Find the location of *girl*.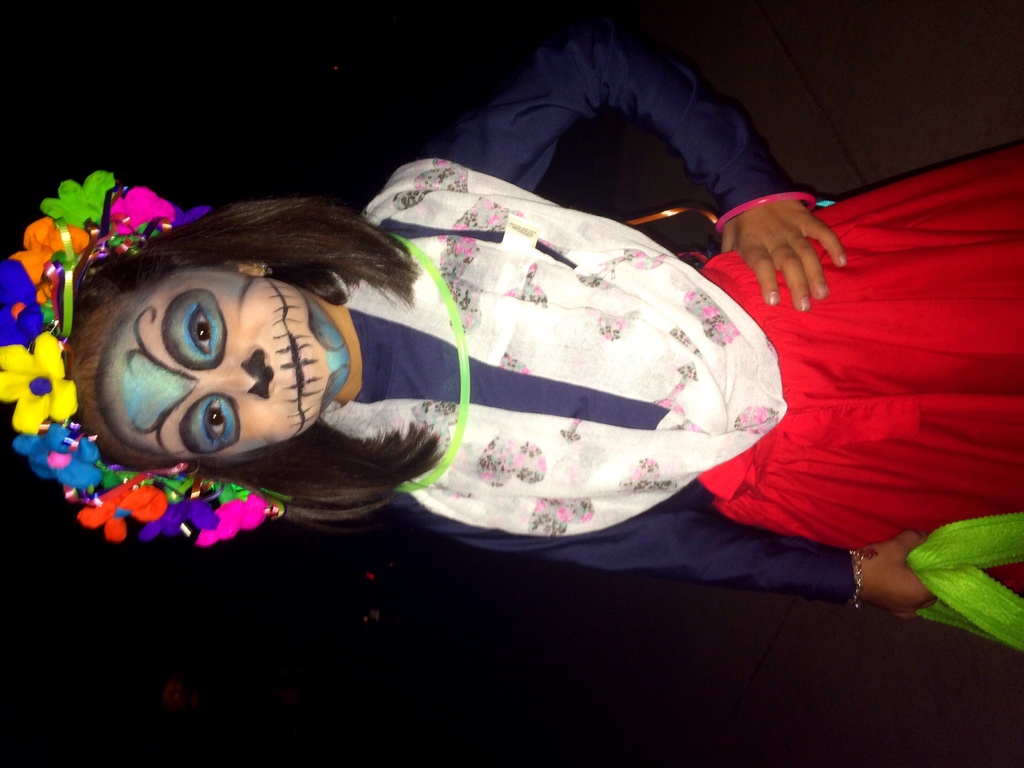
Location: 59 13 1020 622.
